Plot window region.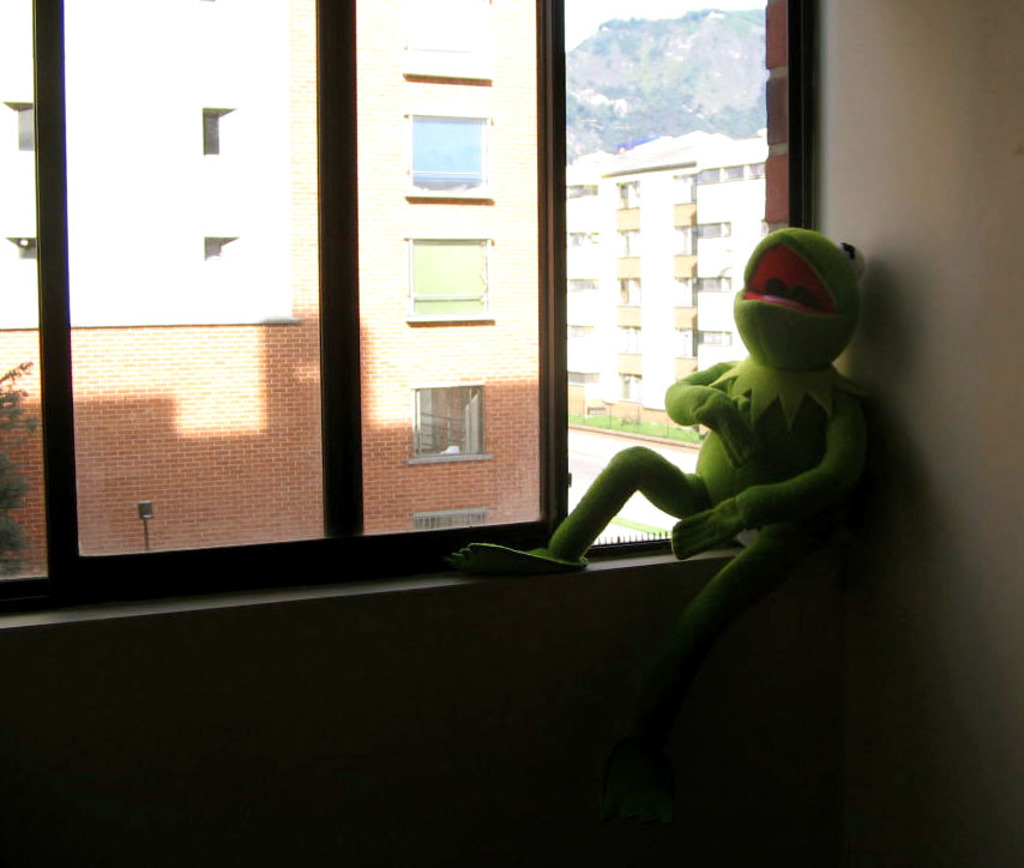
Plotted at 697,219,734,240.
